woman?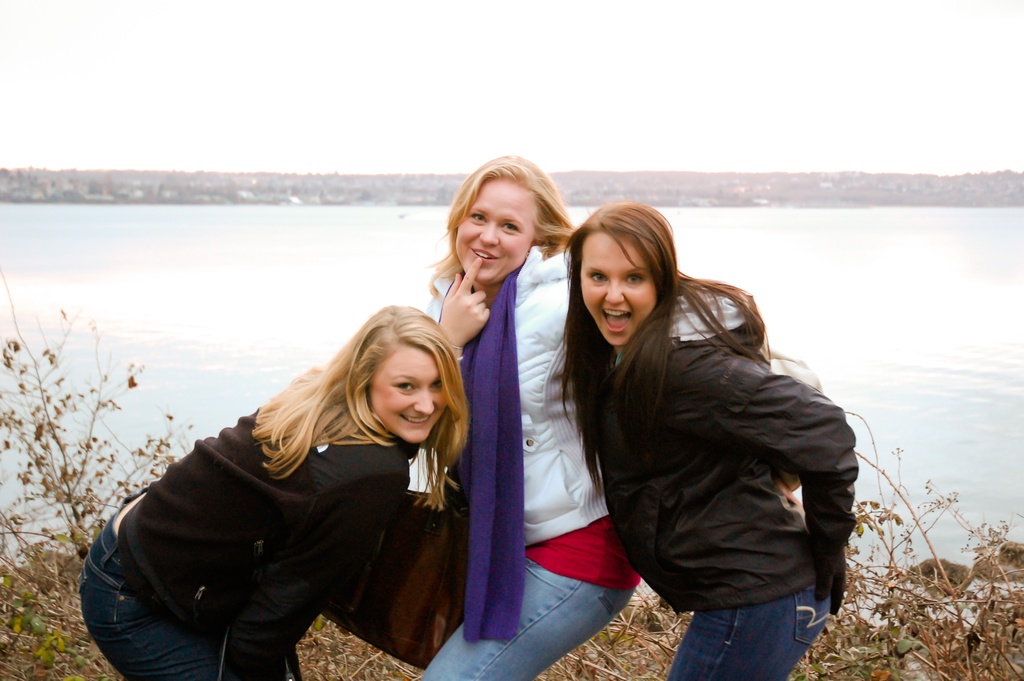
(left=410, top=155, right=754, bottom=680)
